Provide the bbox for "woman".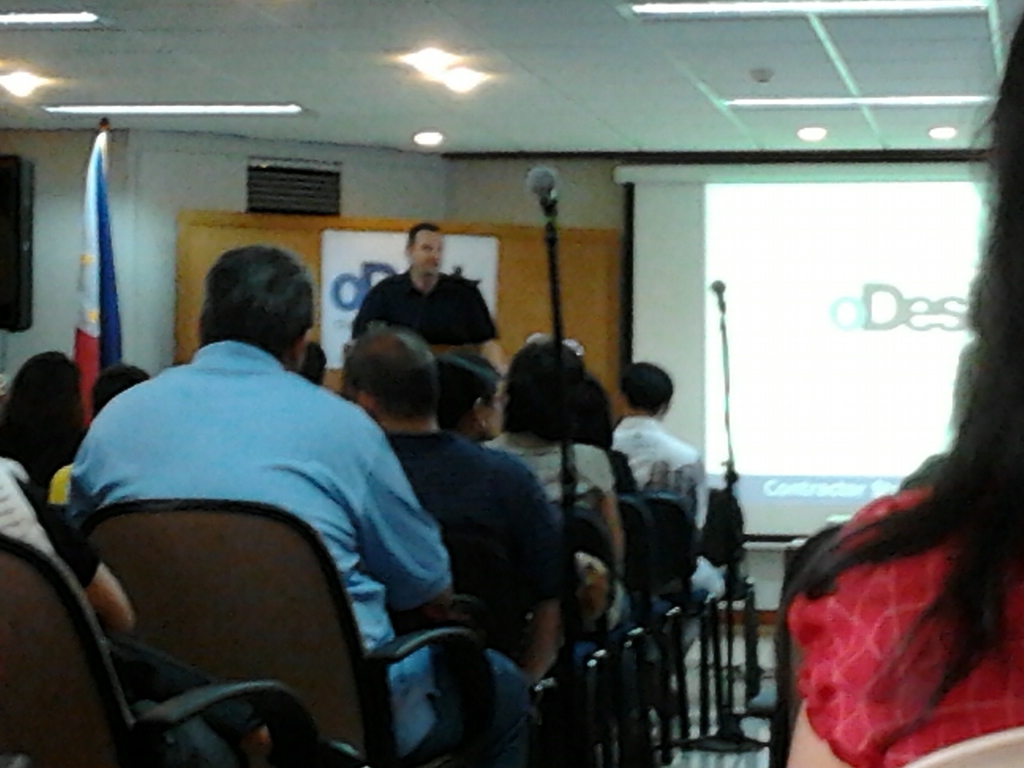
detection(779, 9, 1023, 767).
